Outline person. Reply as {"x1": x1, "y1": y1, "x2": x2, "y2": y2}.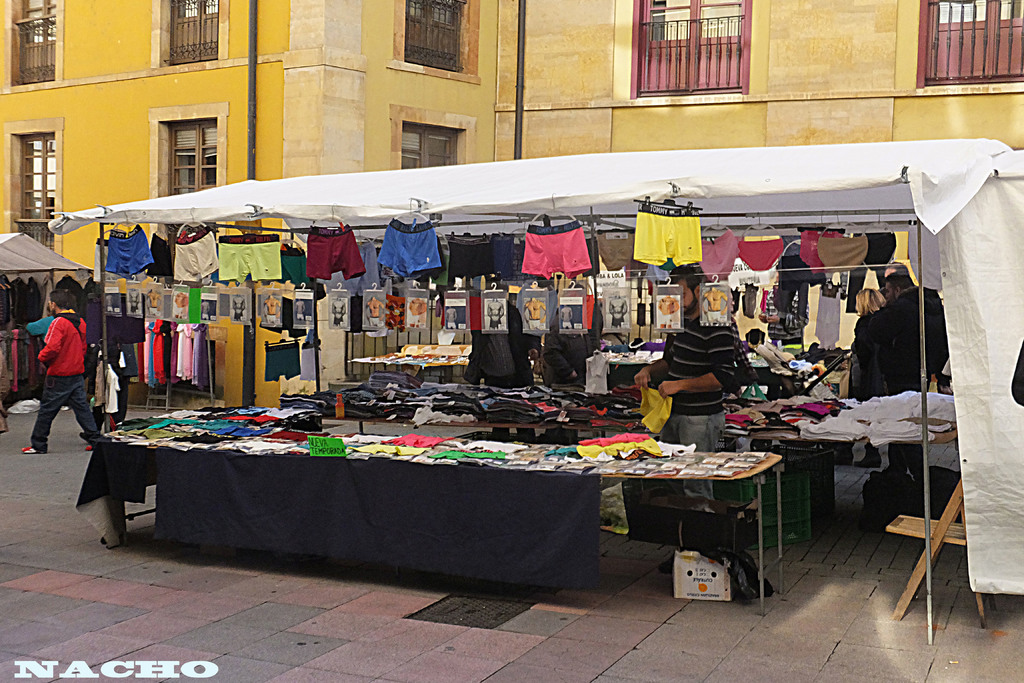
{"x1": 126, "y1": 287, "x2": 140, "y2": 315}.
